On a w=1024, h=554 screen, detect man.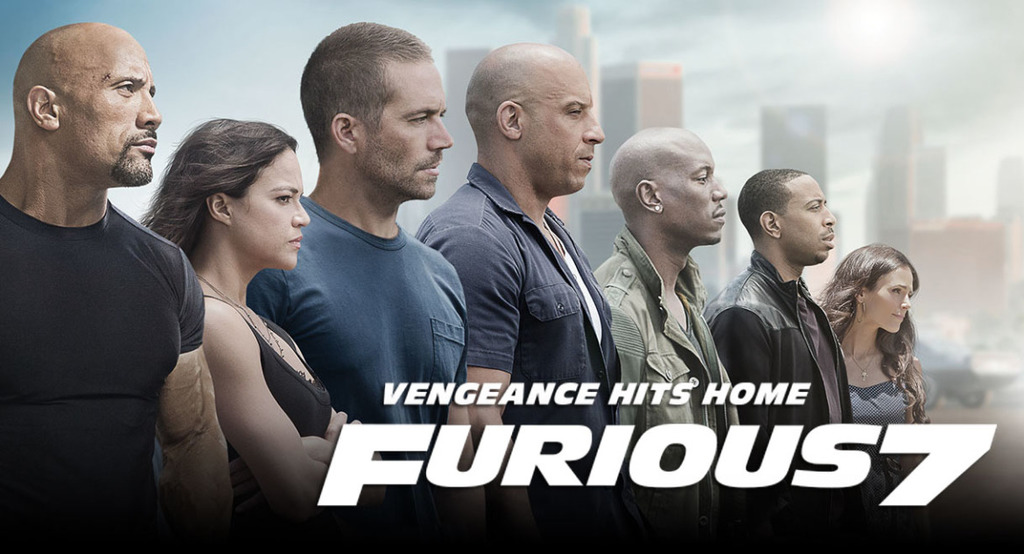
(left=249, top=15, right=466, bottom=527).
